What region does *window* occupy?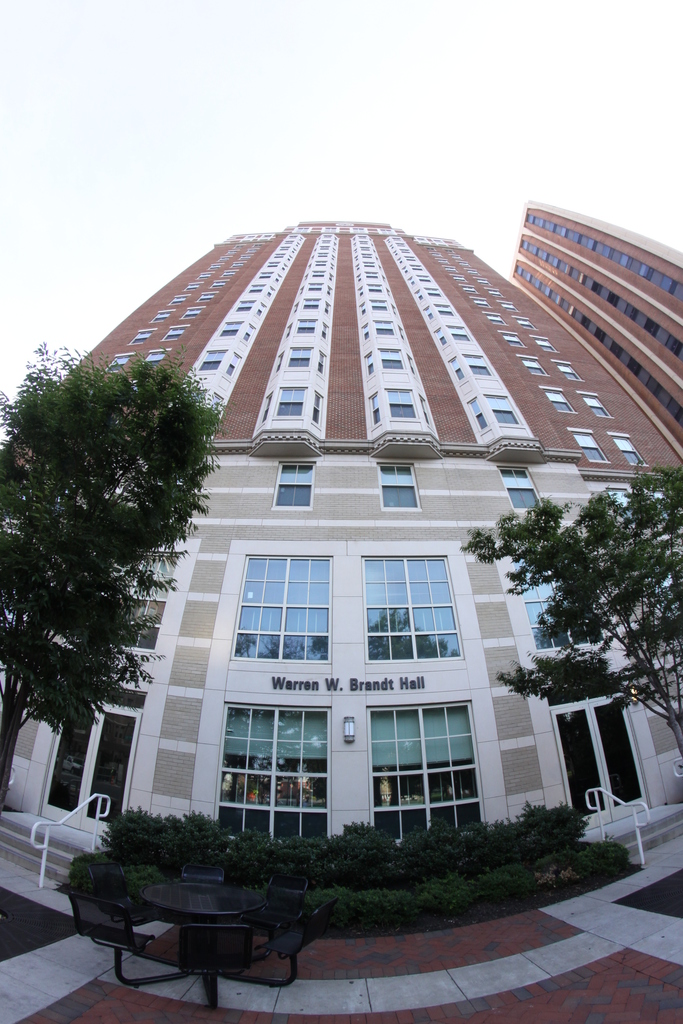
box(317, 257, 325, 266).
